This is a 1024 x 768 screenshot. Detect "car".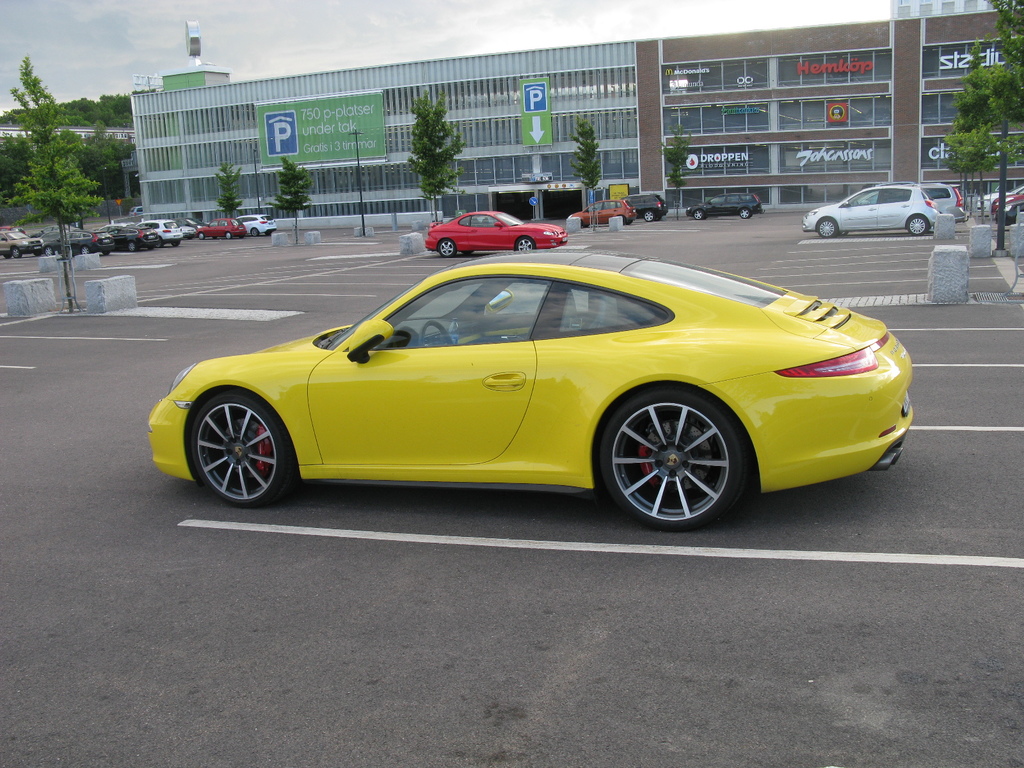
686, 192, 764, 220.
